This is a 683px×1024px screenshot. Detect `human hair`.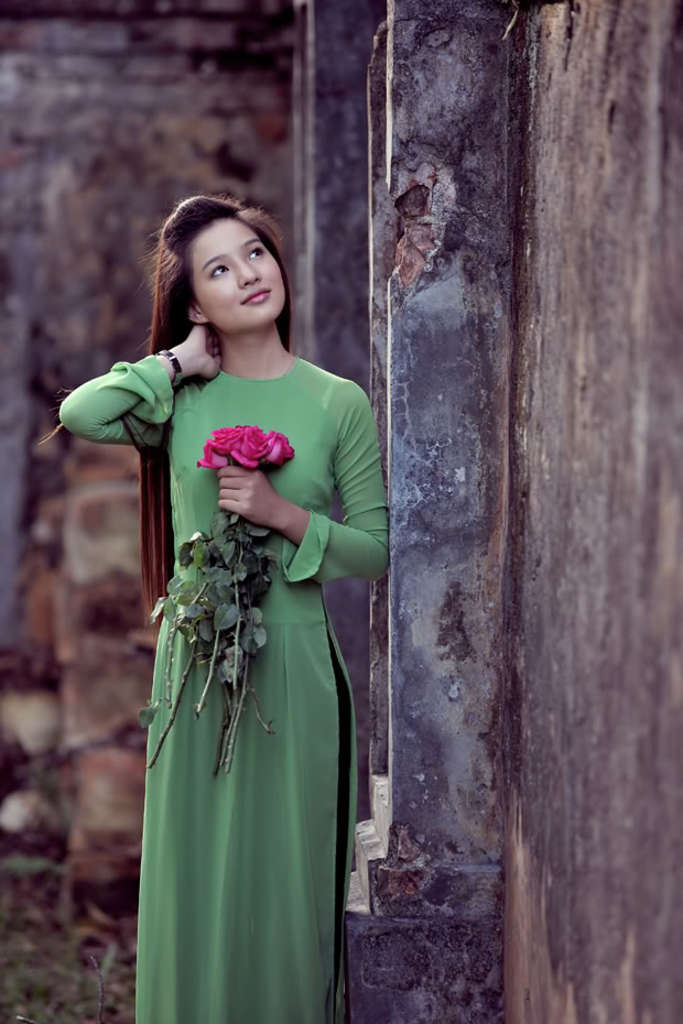
box=[131, 189, 299, 627].
